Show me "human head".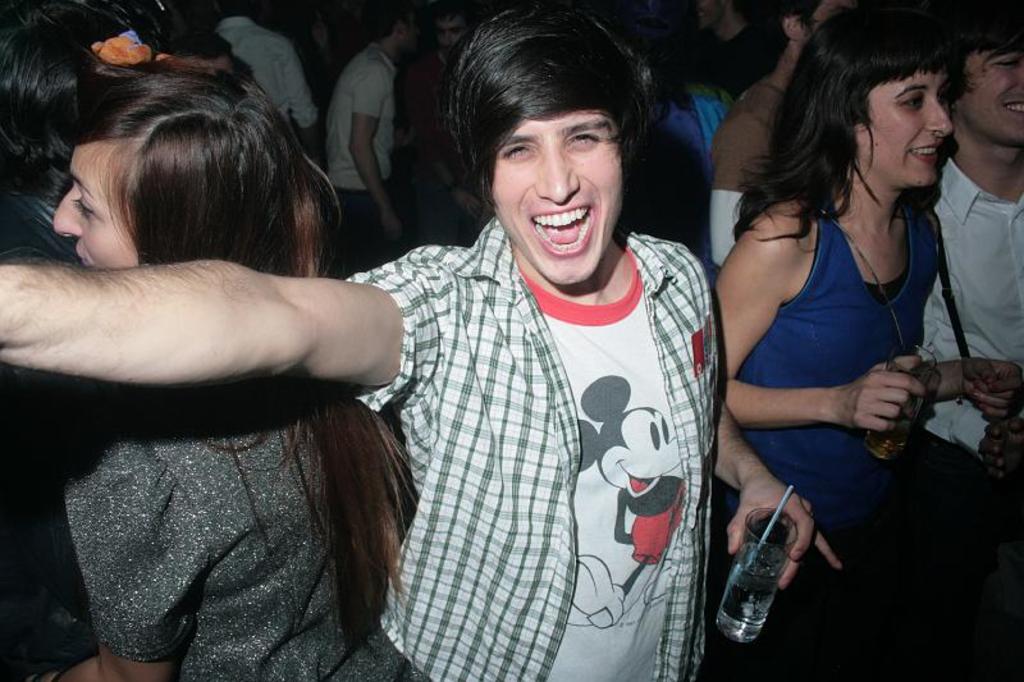
"human head" is here: rect(49, 73, 312, 270).
